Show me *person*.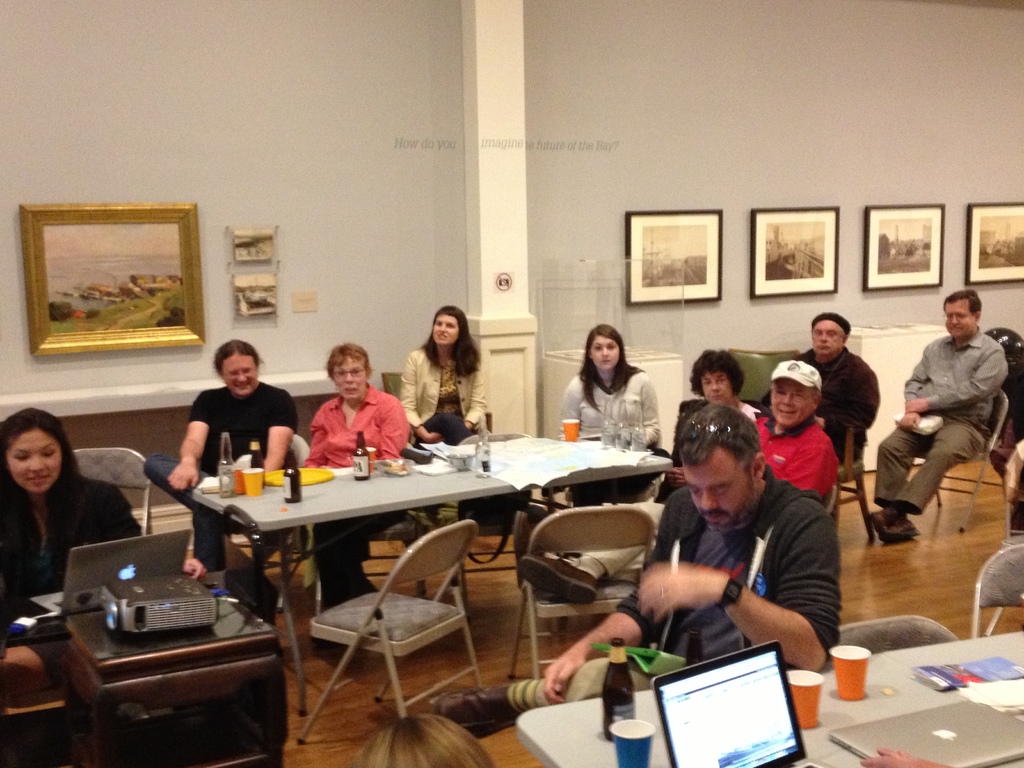
*person* is here: 762/312/884/478.
